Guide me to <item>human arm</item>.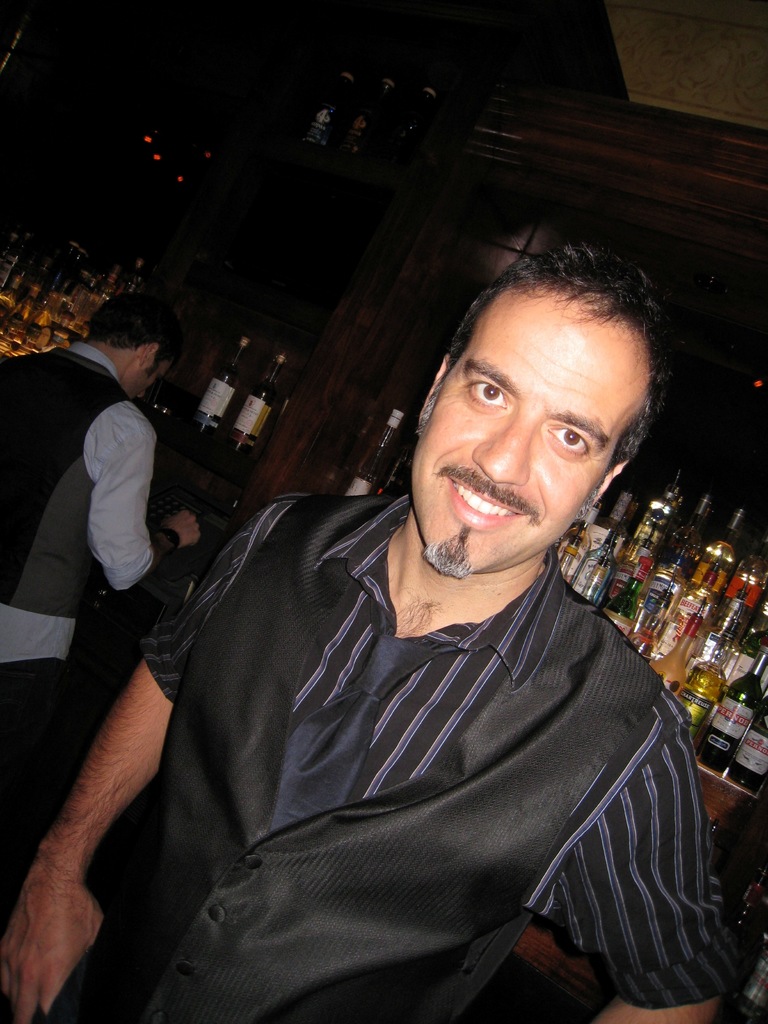
Guidance: 31, 502, 235, 1011.
